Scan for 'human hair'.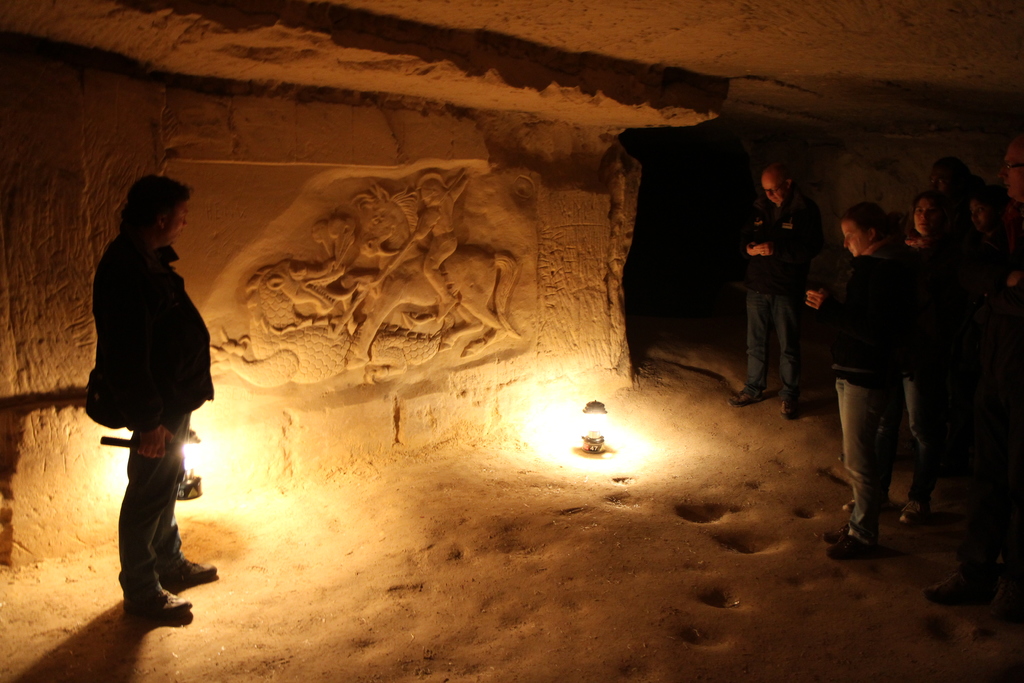
Scan result: detection(834, 201, 890, 243).
